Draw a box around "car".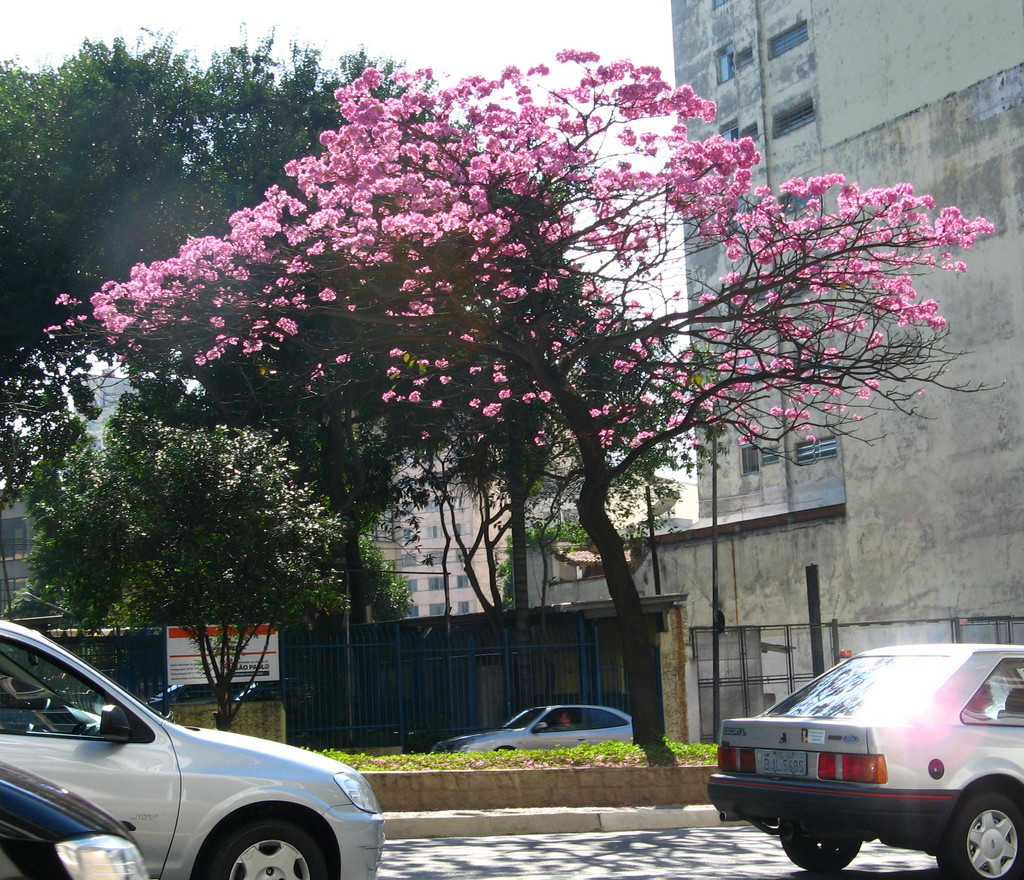
(x1=428, y1=700, x2=635, y2=749).
